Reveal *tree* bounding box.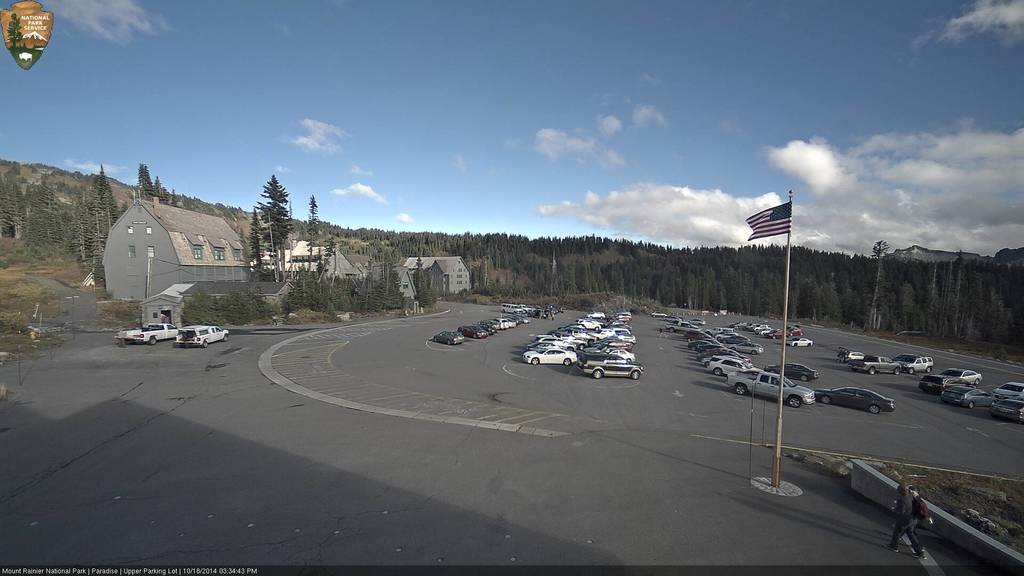
Revealed: (left=0, top=160, right=88, bottom=251).
